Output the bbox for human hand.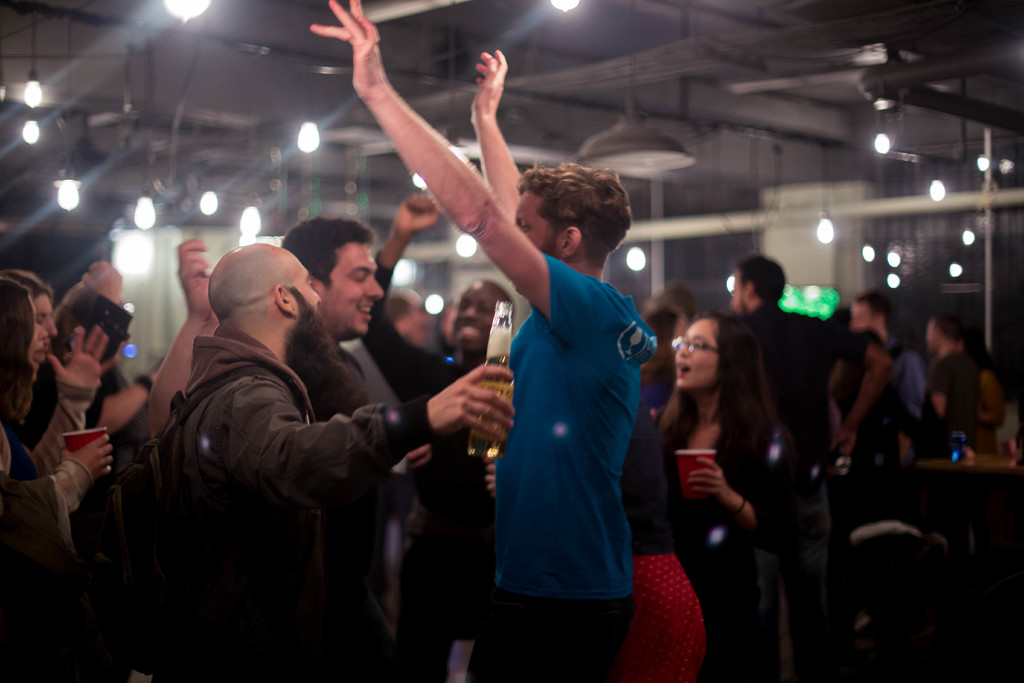
(176, 239, 214, 318).
